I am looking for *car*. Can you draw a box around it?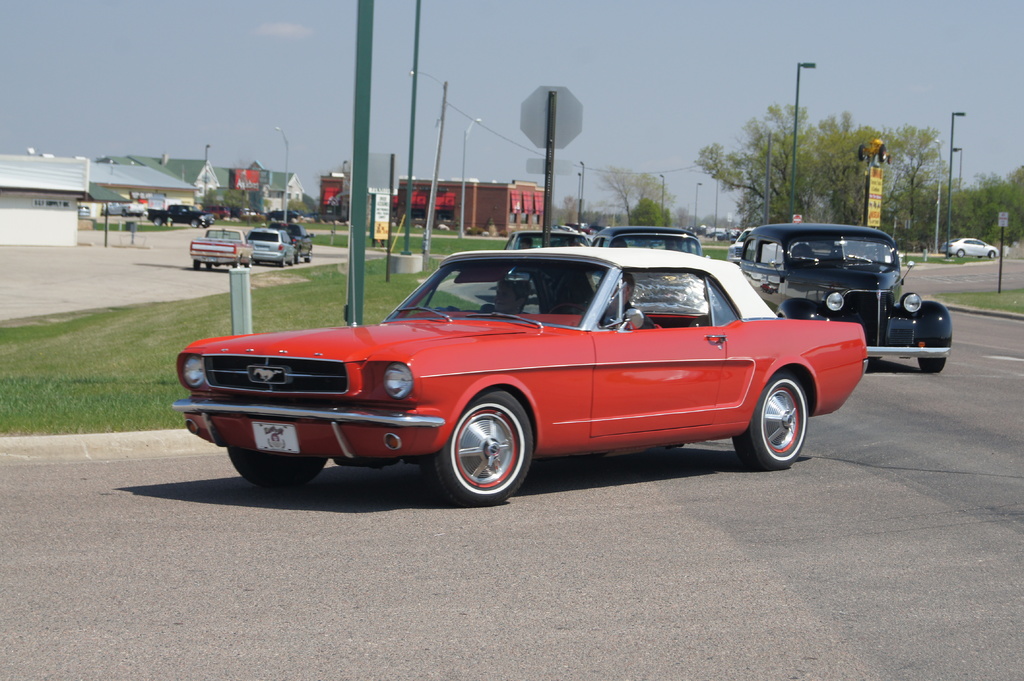
Sure, the bounding box is (x1=280, y1=221, x2=316, y2=265).
